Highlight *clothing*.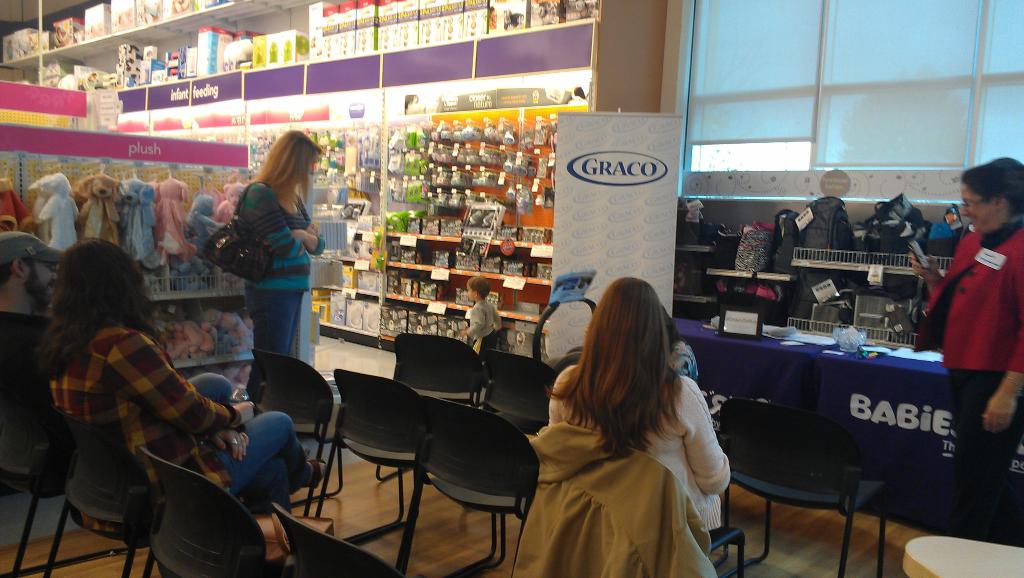
Highlighted region: [left=0, top=310, right=233, bottom=499].
